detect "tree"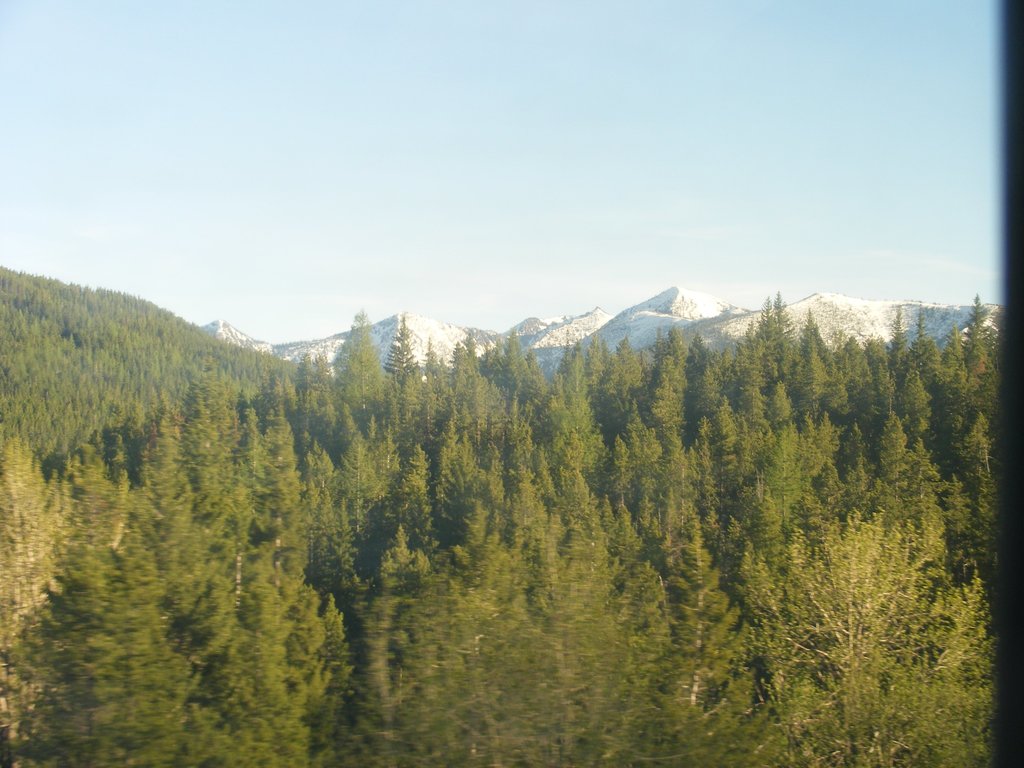
bbox=[778, 498, 934, 714]
